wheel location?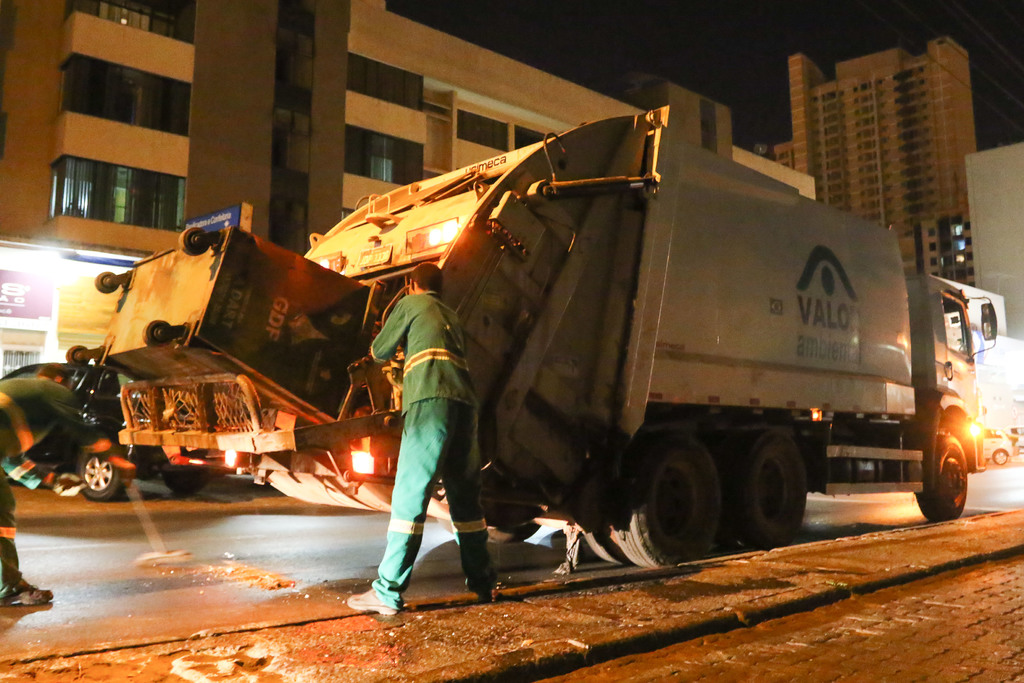
x1=910, y1=431, x2=972, y2=518
